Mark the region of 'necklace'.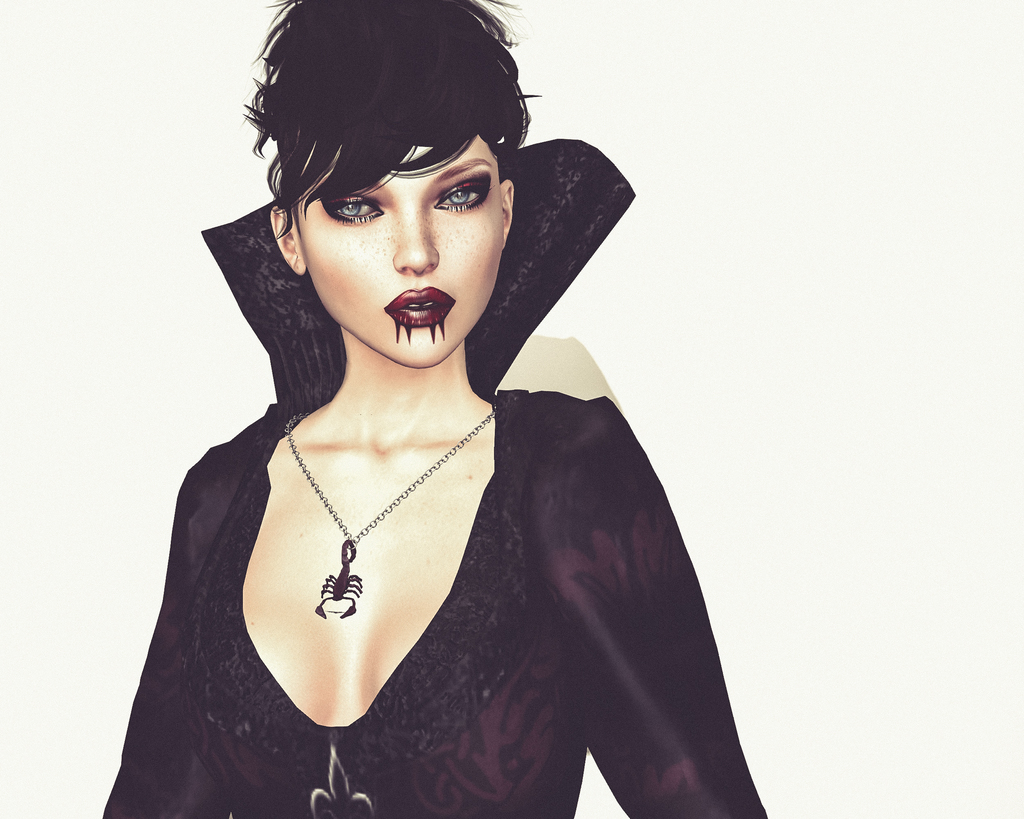
Region: (left=247, top=375, right=489, bottom=598).
